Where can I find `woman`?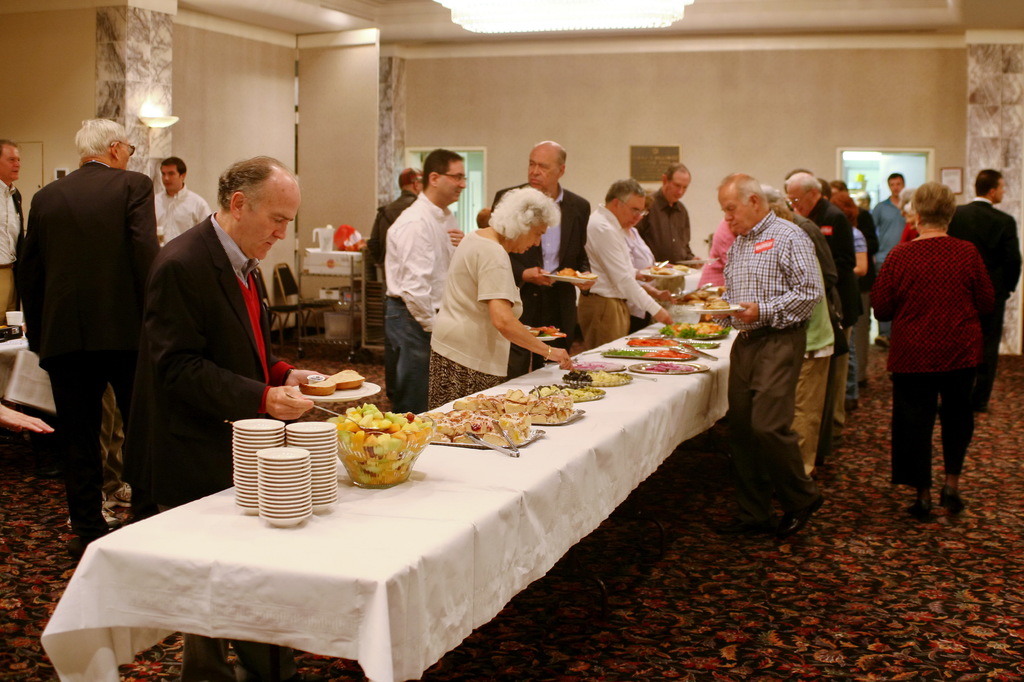
You can find it at [x1=874, y1=173, x2=999, y2=543].
